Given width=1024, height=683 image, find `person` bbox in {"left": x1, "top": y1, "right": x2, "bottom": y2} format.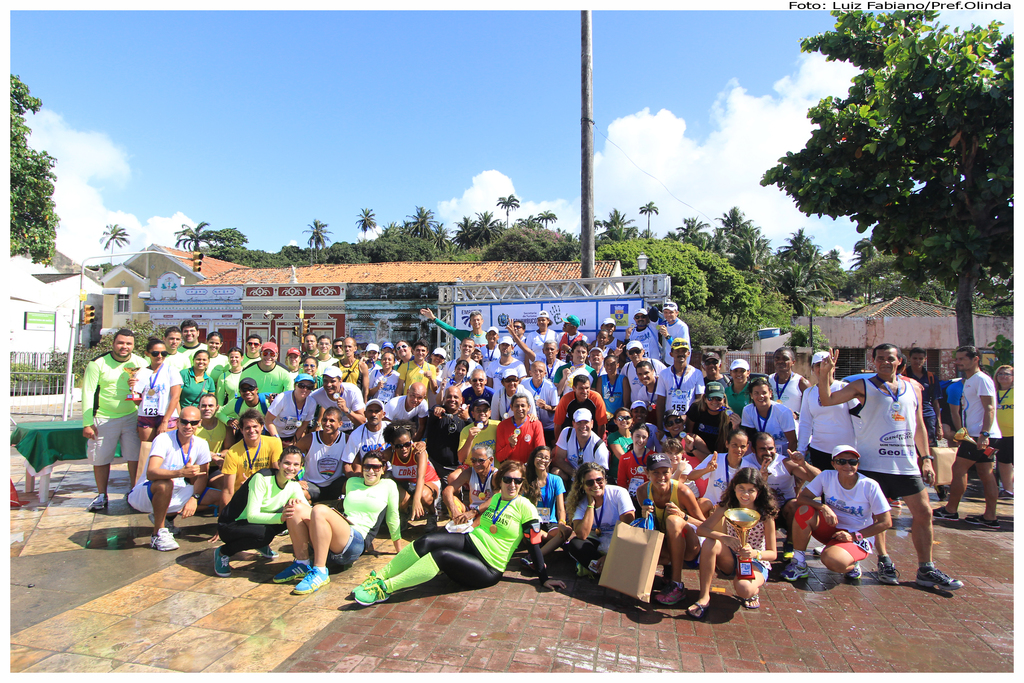
{"left": 286, "top": 347, "right": 300, "bottom": 381}.
